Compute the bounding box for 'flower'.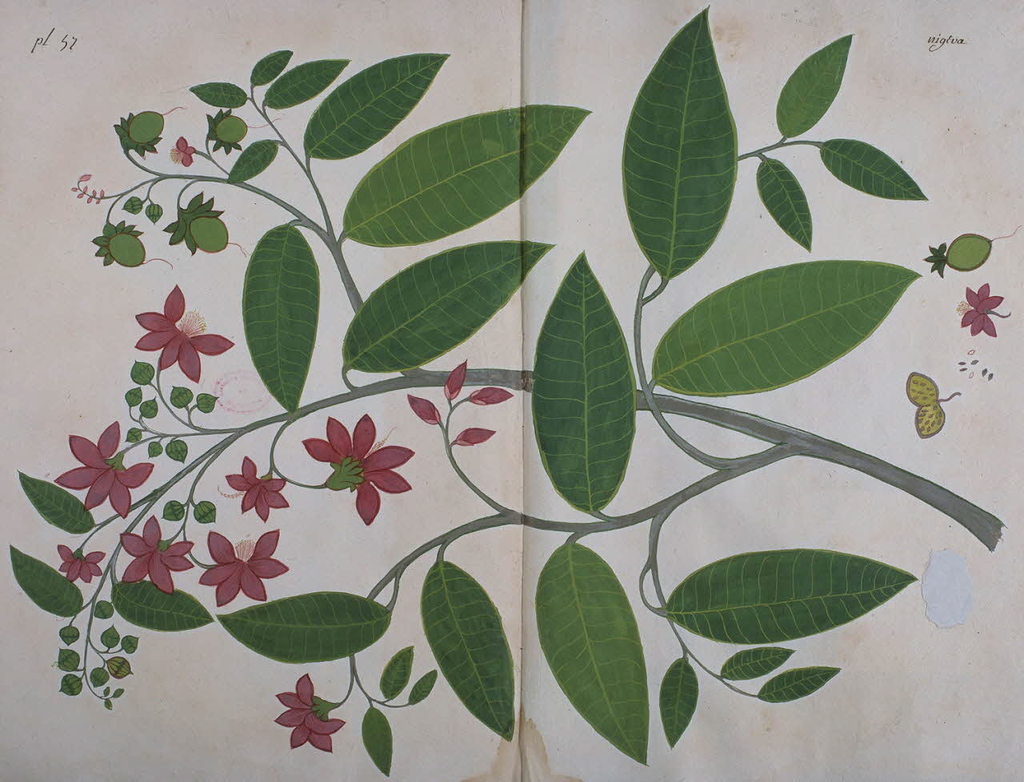
pyautogui.locateOnScreen(117, 515, 191, 592).
